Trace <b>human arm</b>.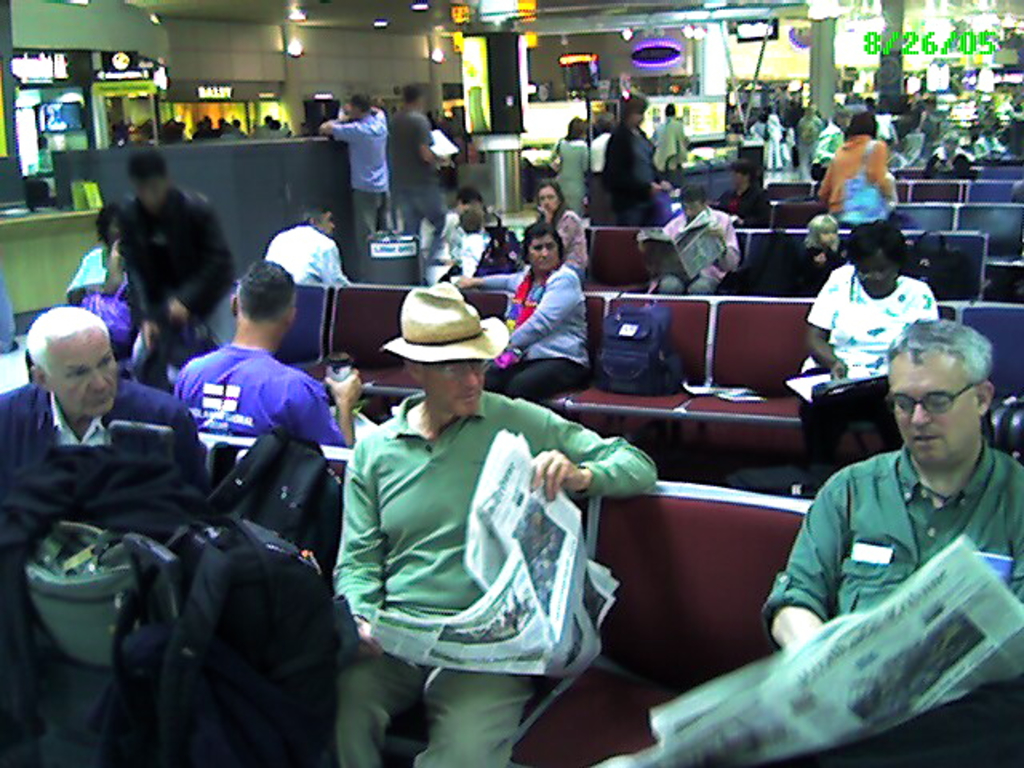
Traced to bbox(326, 430, 387, 656).
